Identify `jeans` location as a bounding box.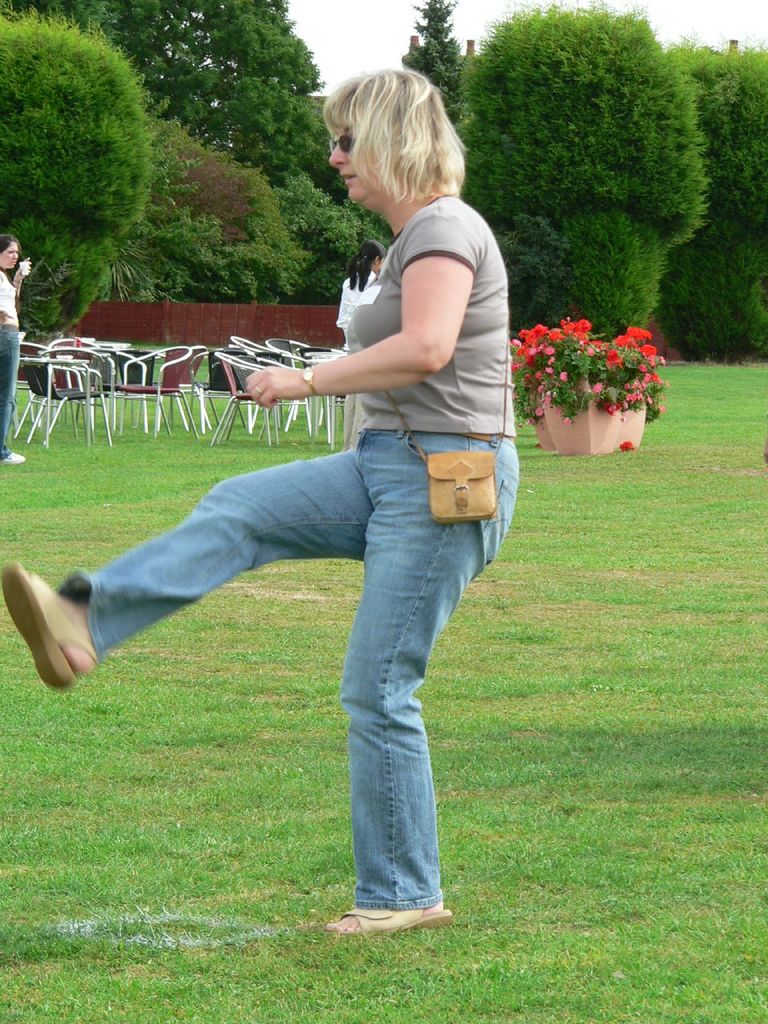
<box>0,323,19,458</box>.
